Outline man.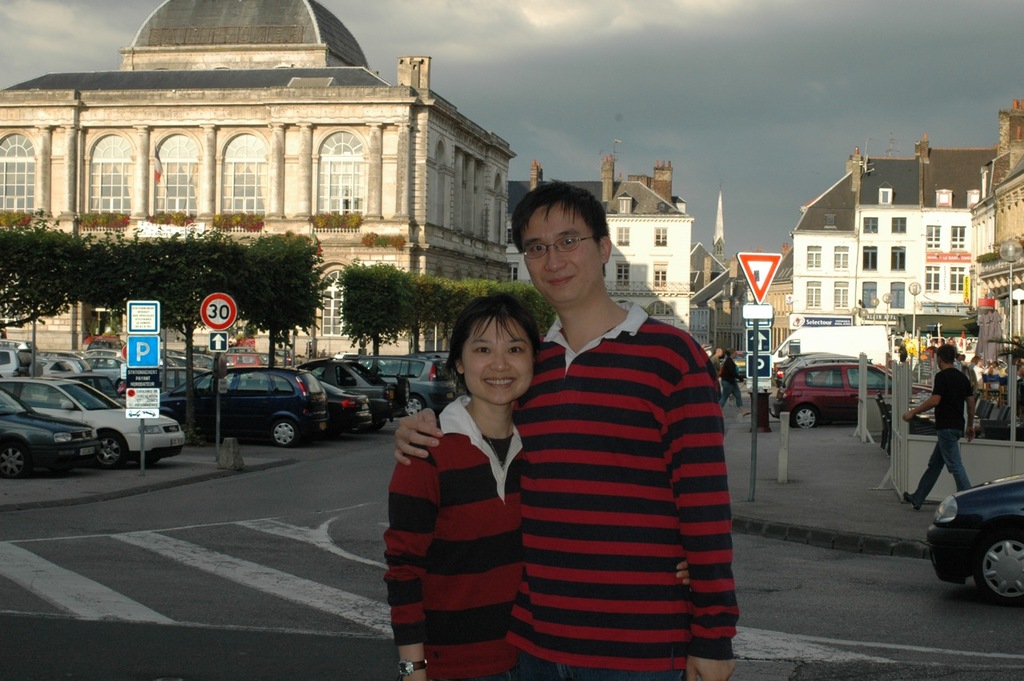
Outline: pyautogui.locateOnScreen(900, 344, 973, 510).
